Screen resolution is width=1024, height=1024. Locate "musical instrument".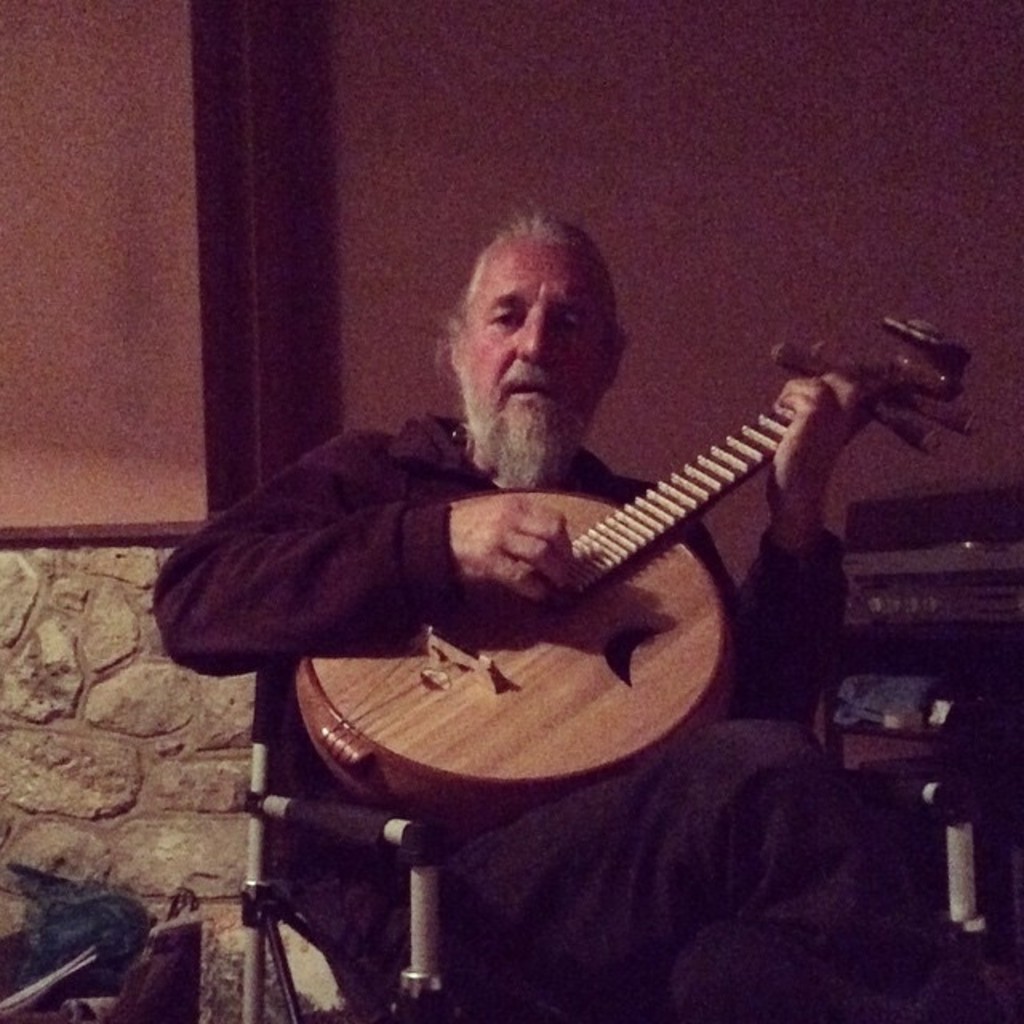
[left=298, top=318, right=886, bottom=810].
